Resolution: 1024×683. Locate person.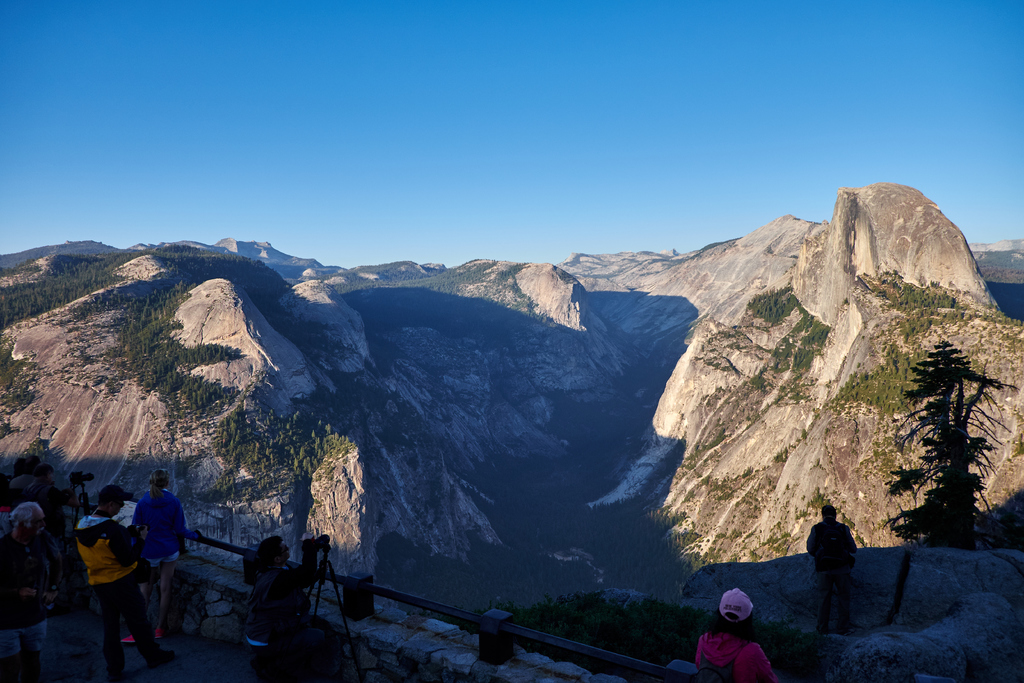
x1=807 y1=502 x2=858 y2=624.
